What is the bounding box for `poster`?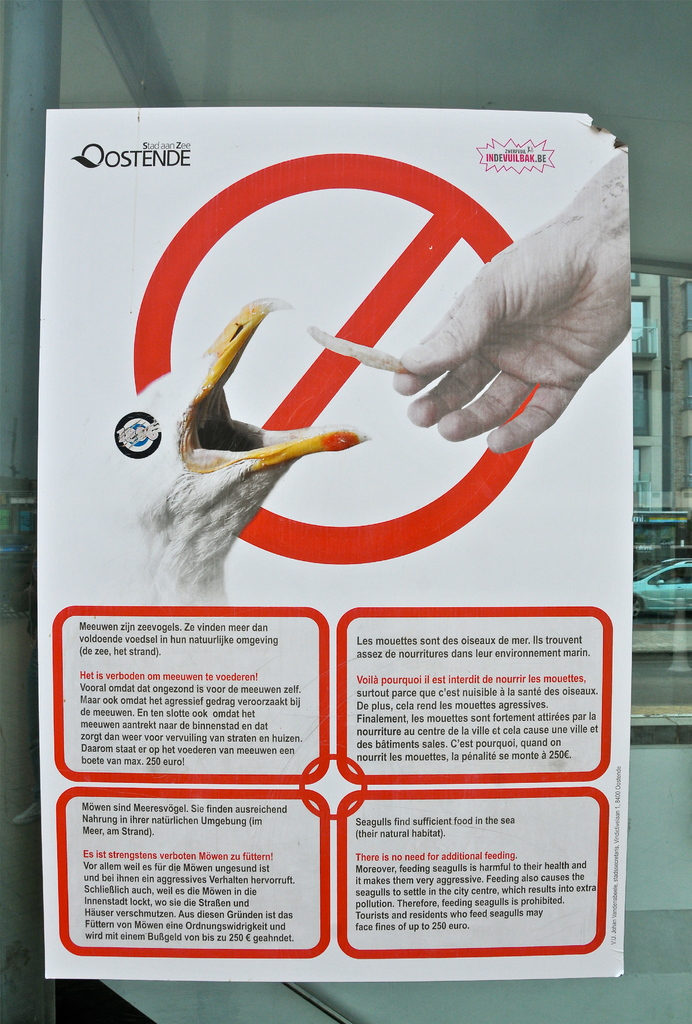
Rect(42, 106, 634, 977).
